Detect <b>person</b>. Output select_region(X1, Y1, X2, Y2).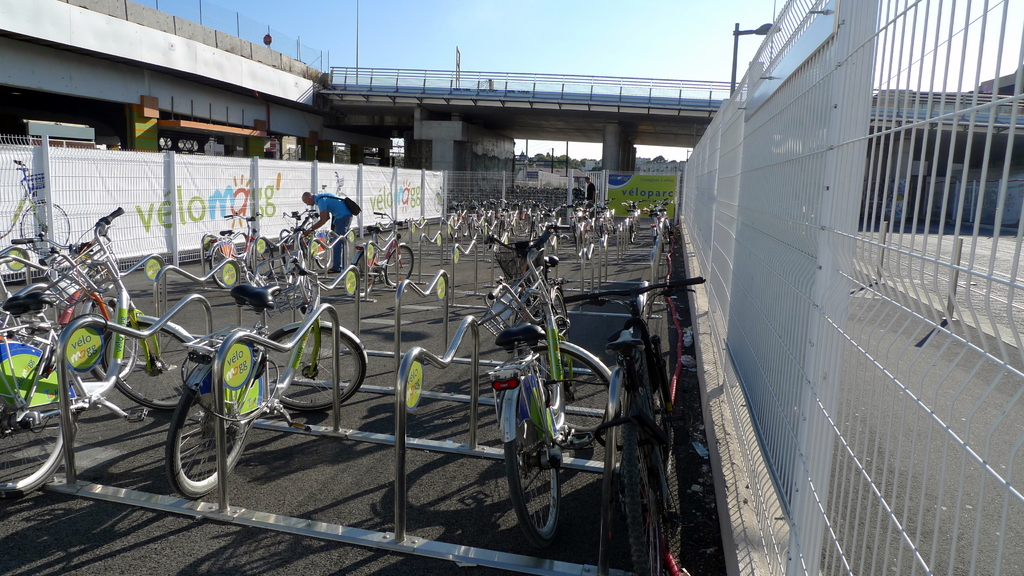
select_region(582, 175, 597, 220).
